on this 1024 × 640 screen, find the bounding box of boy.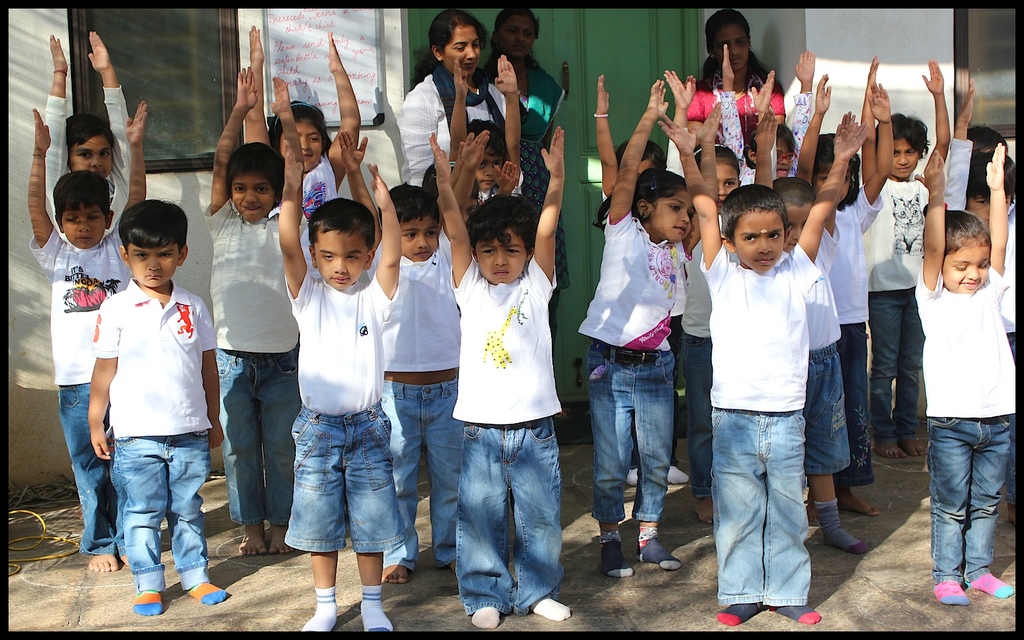
Bounding box: (left=43, top=31, right=130, bottom=239).
